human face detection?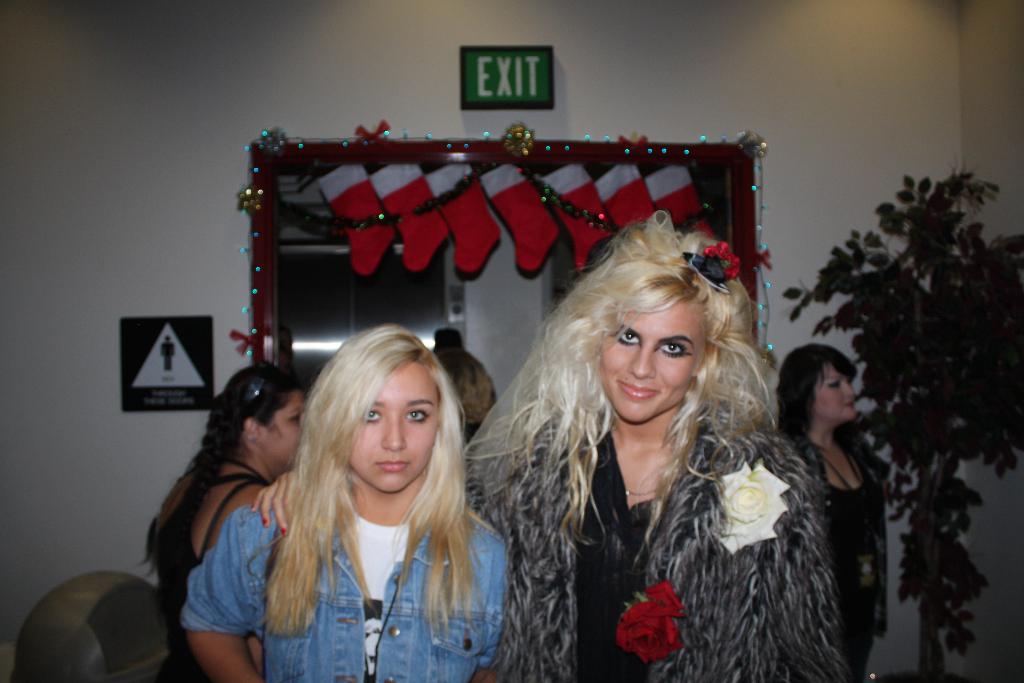
crop(601, 300, 705, 424)
